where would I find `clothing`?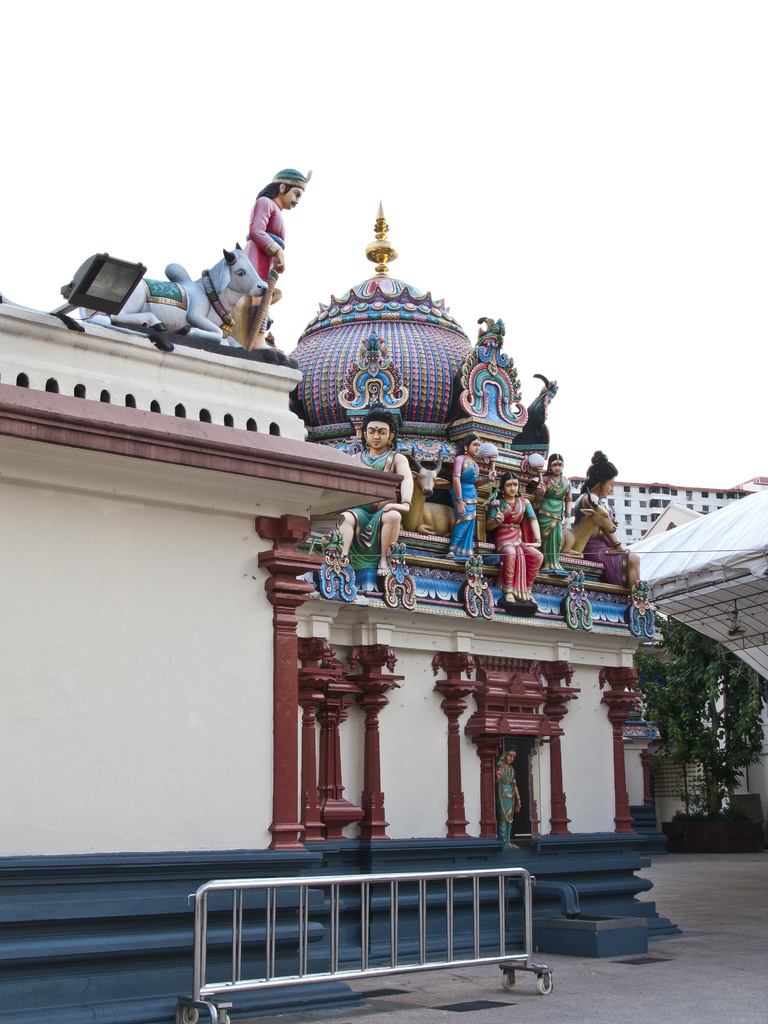
At crop(227, 165, 305, 305).
